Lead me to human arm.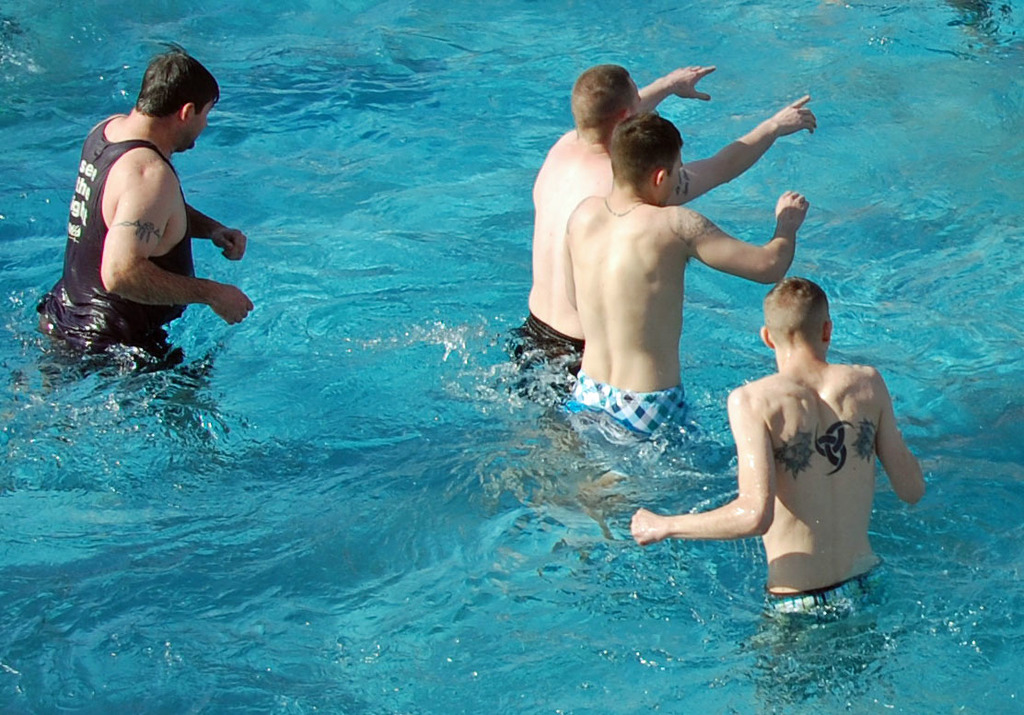
Lead to select_region(98, 156, 258, 325).
